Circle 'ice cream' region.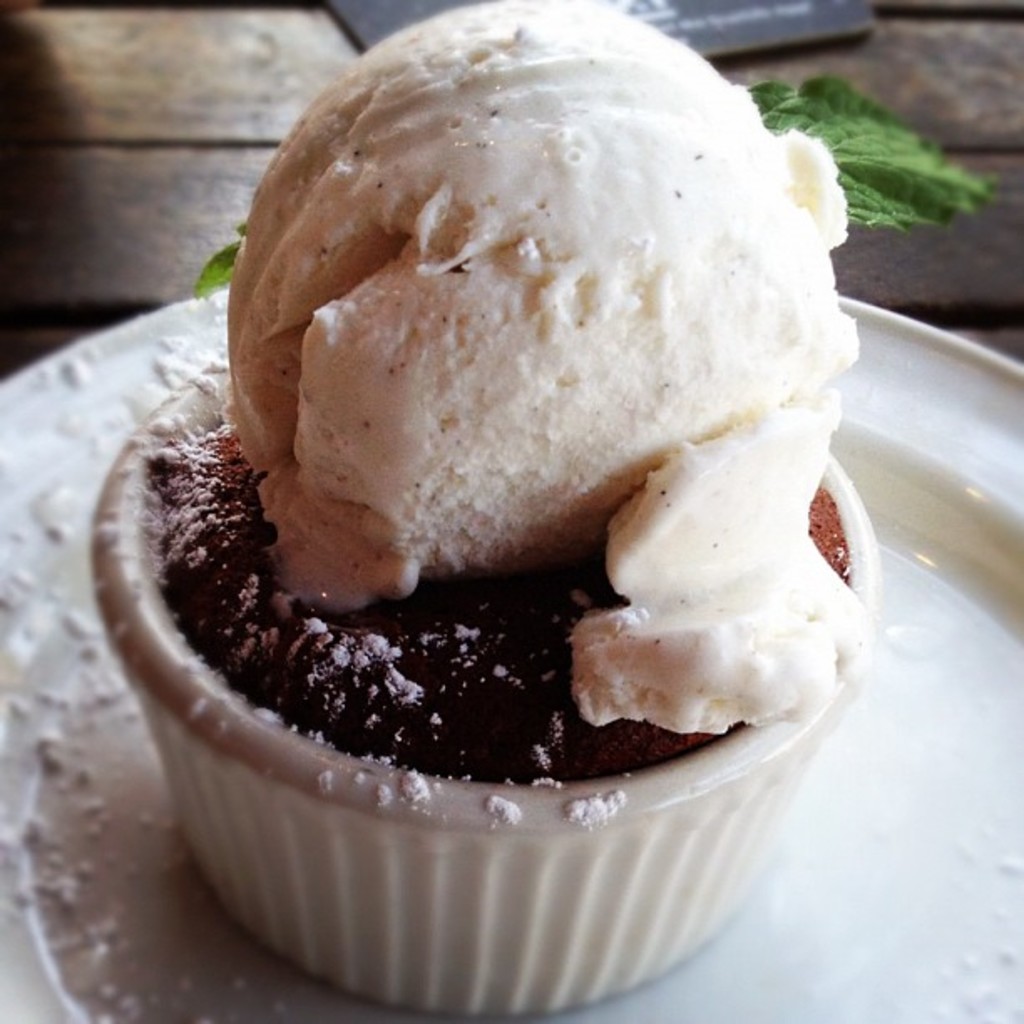
Region: bbox=[75, 0, 905, 917].
